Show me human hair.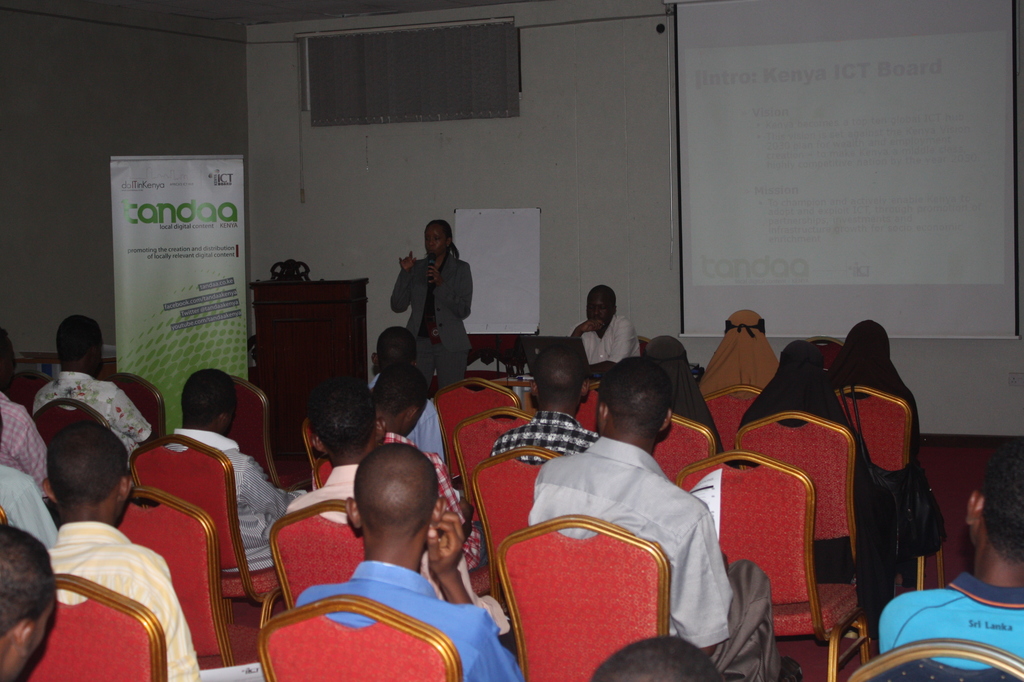
human hair is here: (x1=371, y1=362, x2=429, y2=418).
